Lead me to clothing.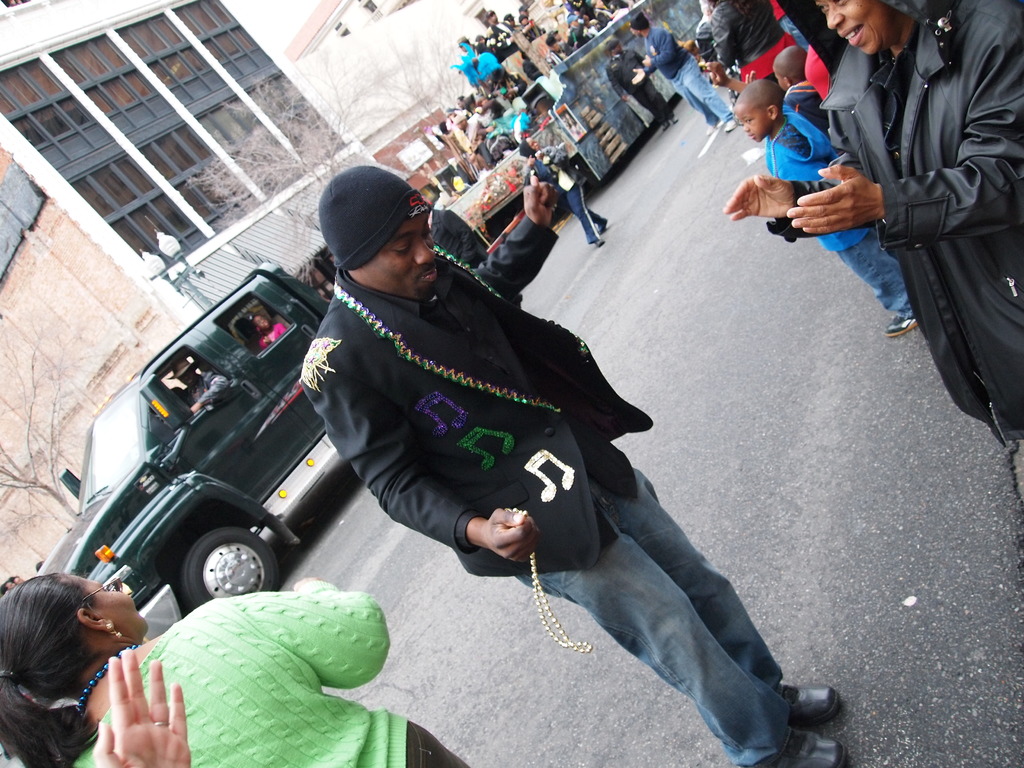
Lead to x1=182 y1=373 x2=230 y2=404.
